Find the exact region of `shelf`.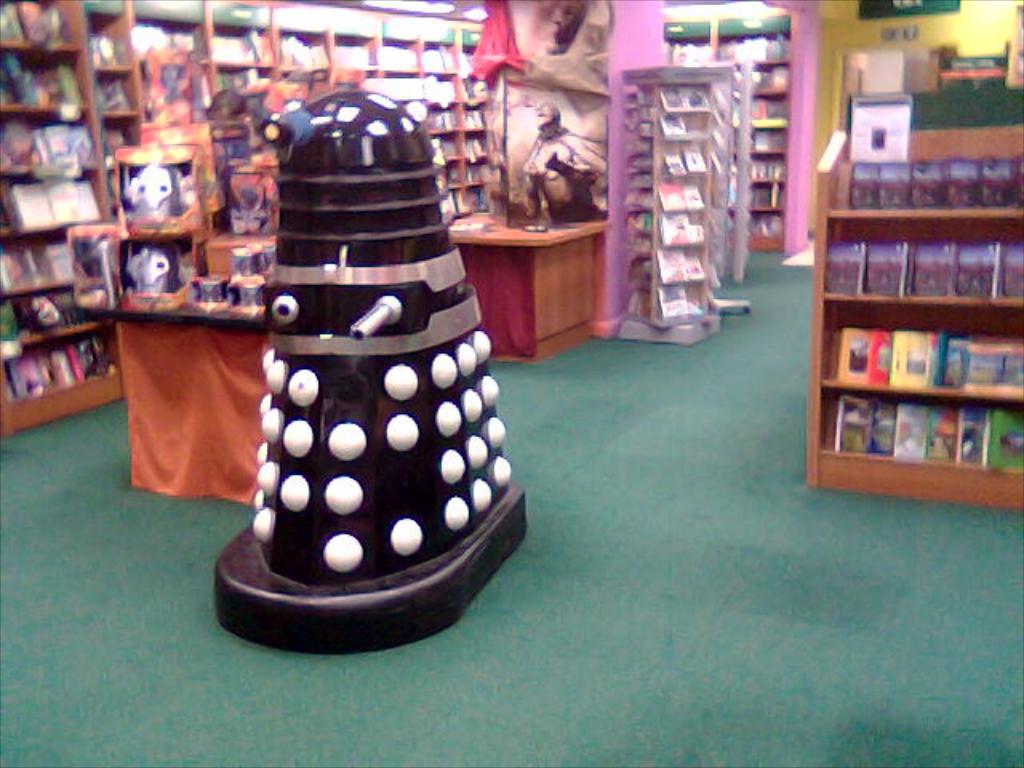
Exact region: bbox=[746, 182, 787, 211].
